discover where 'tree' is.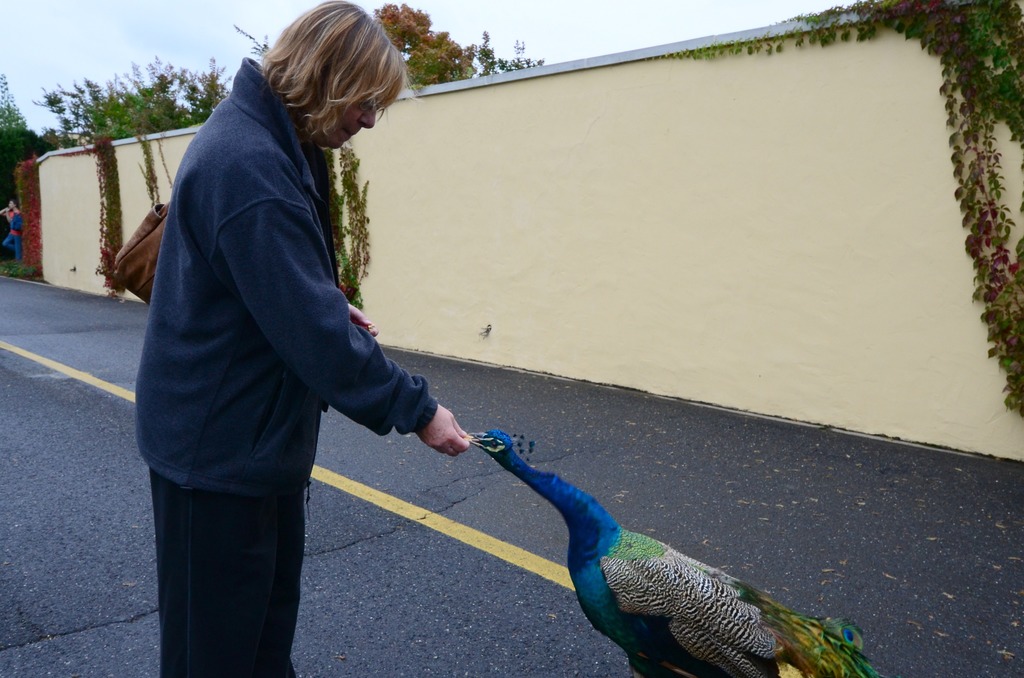
Discovered at 371:2:481:94.
